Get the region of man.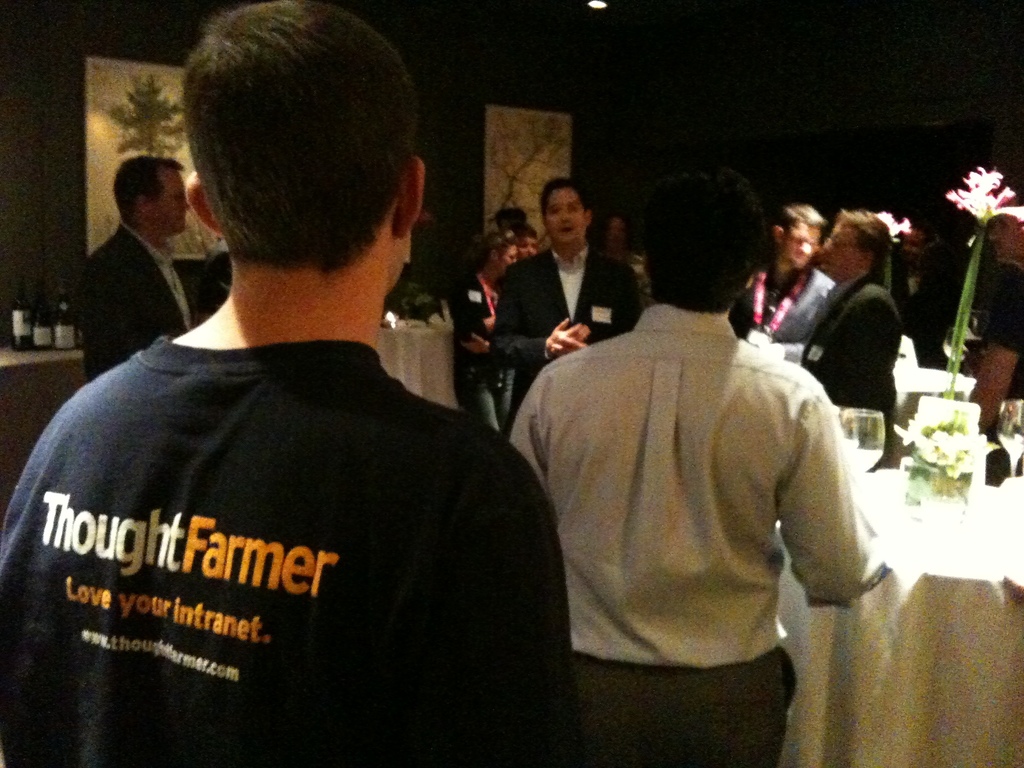
(left=730, top=203, right=843, bottom=360).
